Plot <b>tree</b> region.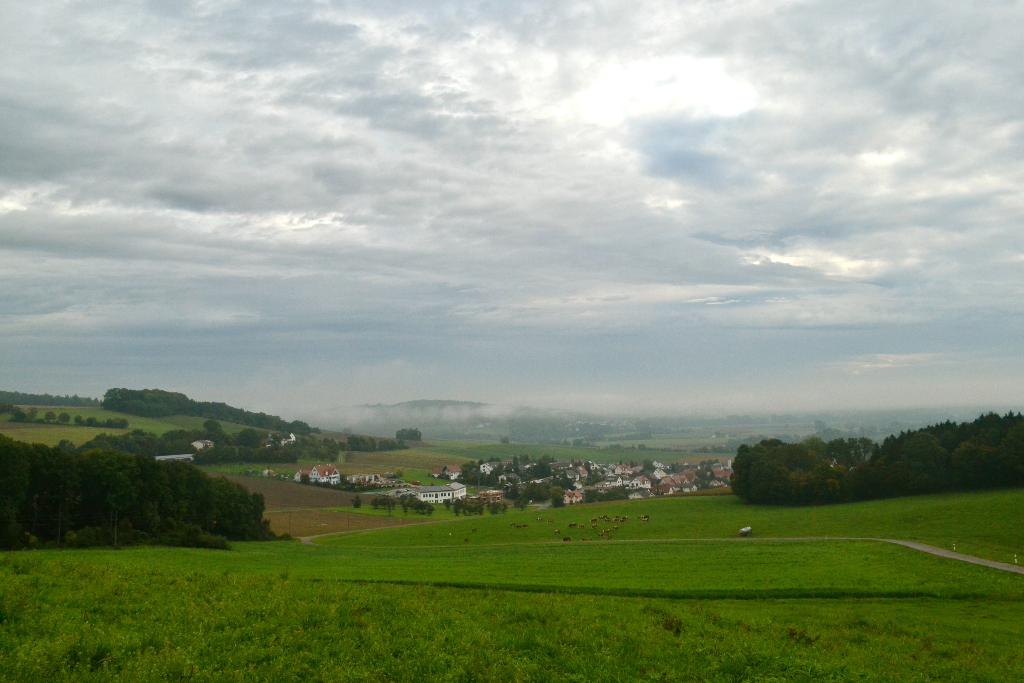
Plotted at left=698, top=472, right=705, bottom=474.
